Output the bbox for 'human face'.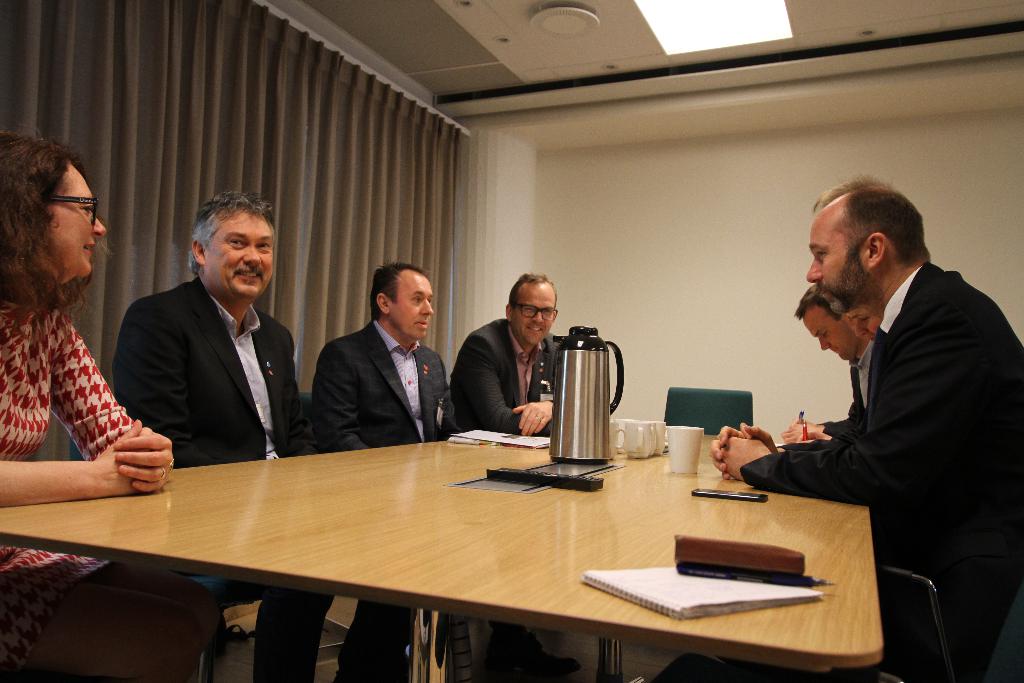
[x1=394, y1=274, x2=435, y2=338].
